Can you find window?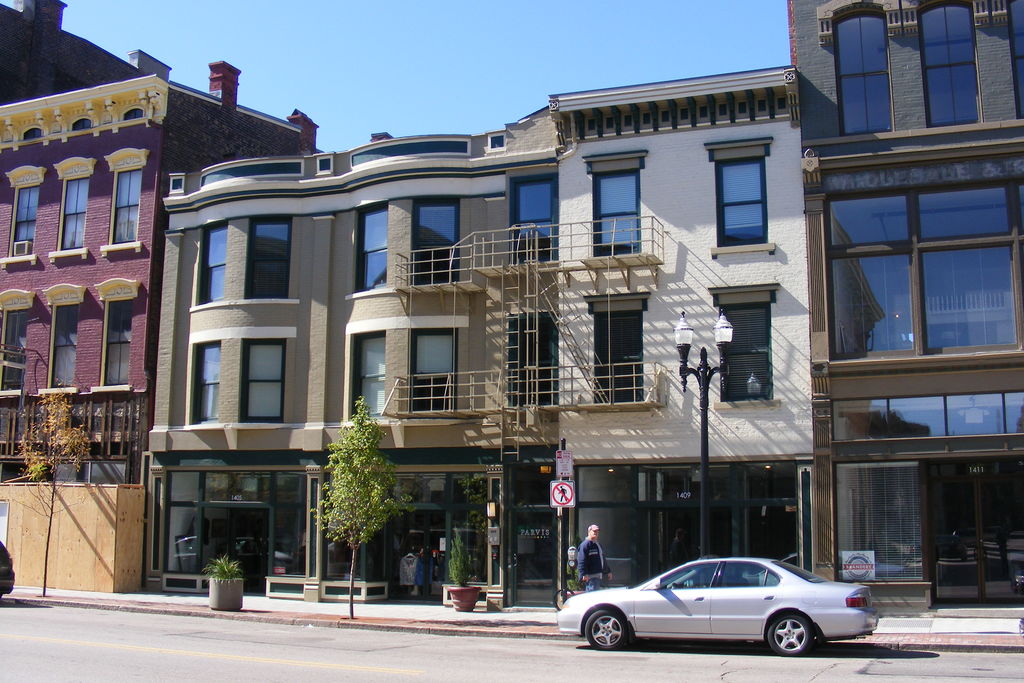
Yes, bounding box: box(509, 177, 561, 265).
